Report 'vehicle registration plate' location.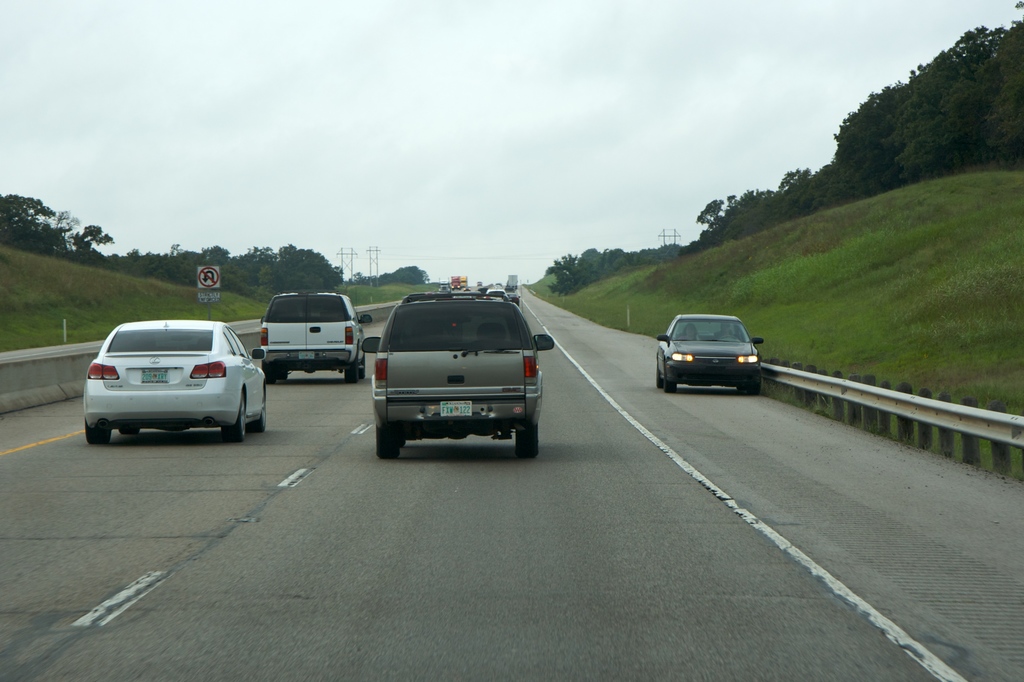
Report: l=439, t=399, r=472, b=419.
